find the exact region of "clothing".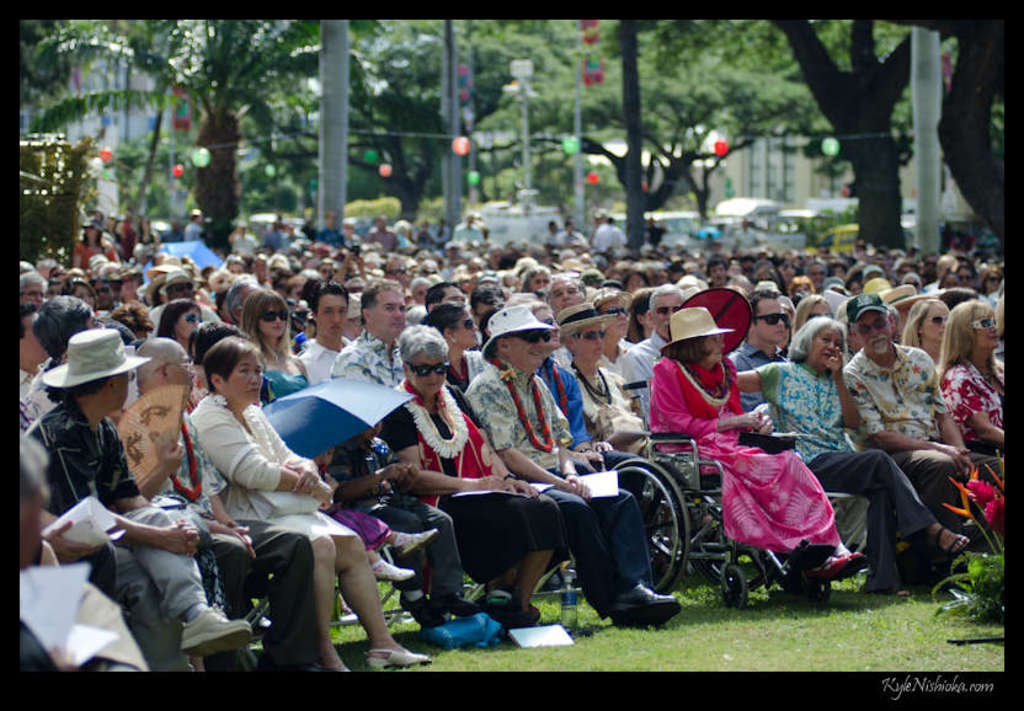
Exact region: x1=25 y1=407 x2=210 y2=675.
